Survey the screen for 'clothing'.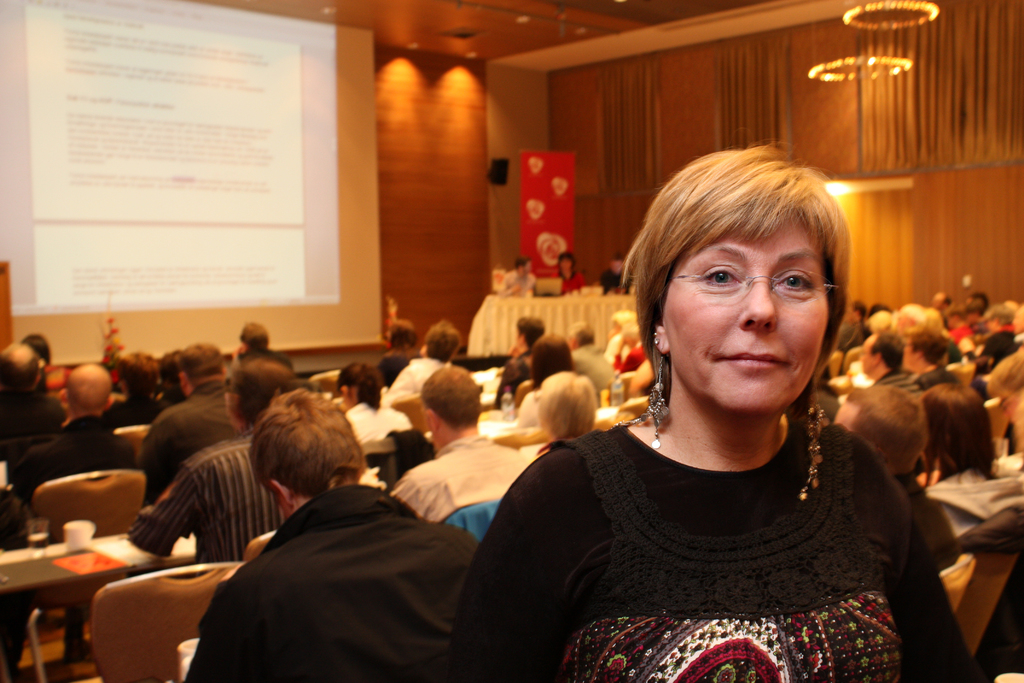
Survey found: bbox(130, 438, 296, 572).
